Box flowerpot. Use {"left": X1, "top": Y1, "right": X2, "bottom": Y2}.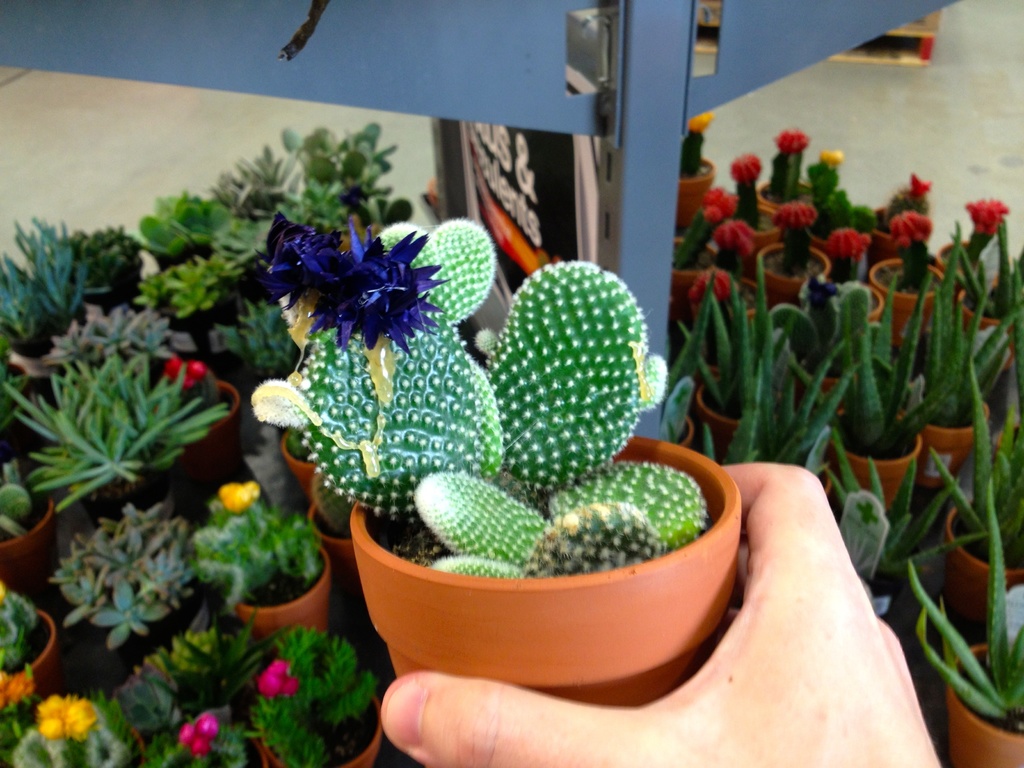
{"left": 262, "top": 675, "right": 386, "bottom": 767}.
